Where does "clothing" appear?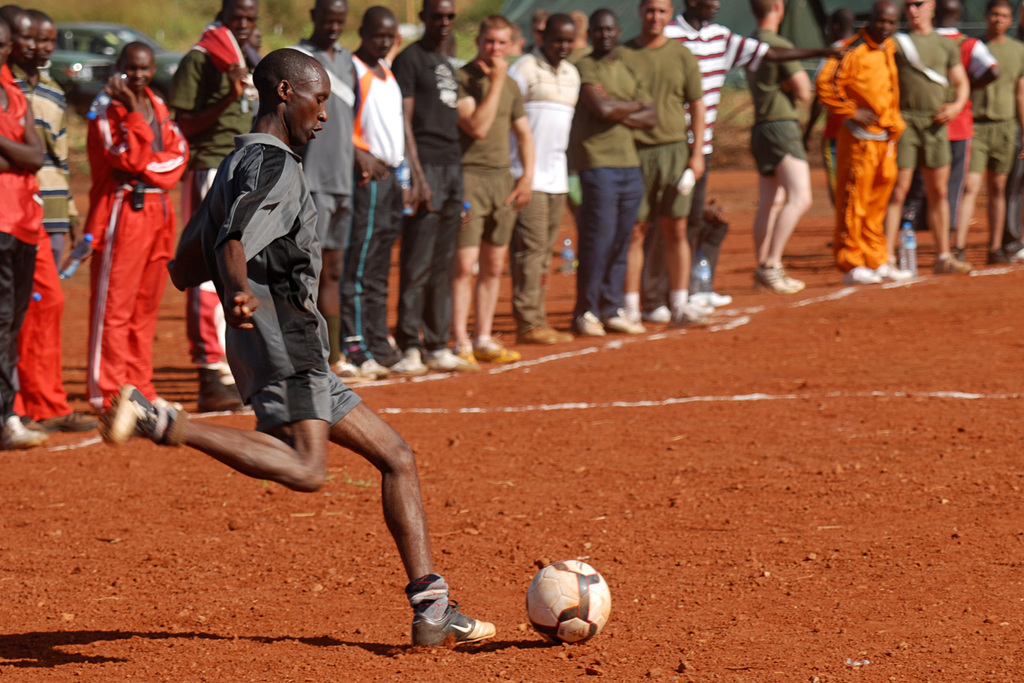
Appears at box=[0, 63, 40, 414].
